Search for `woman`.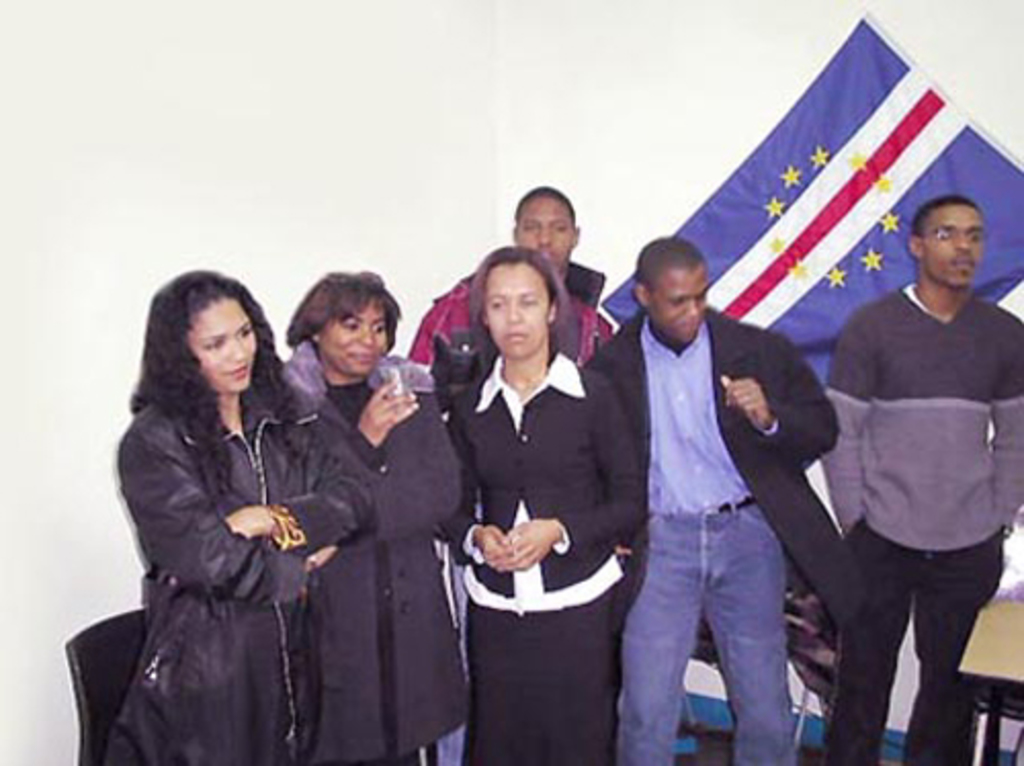
Found at x1=262, y1=264, x2=465, y2=764.
